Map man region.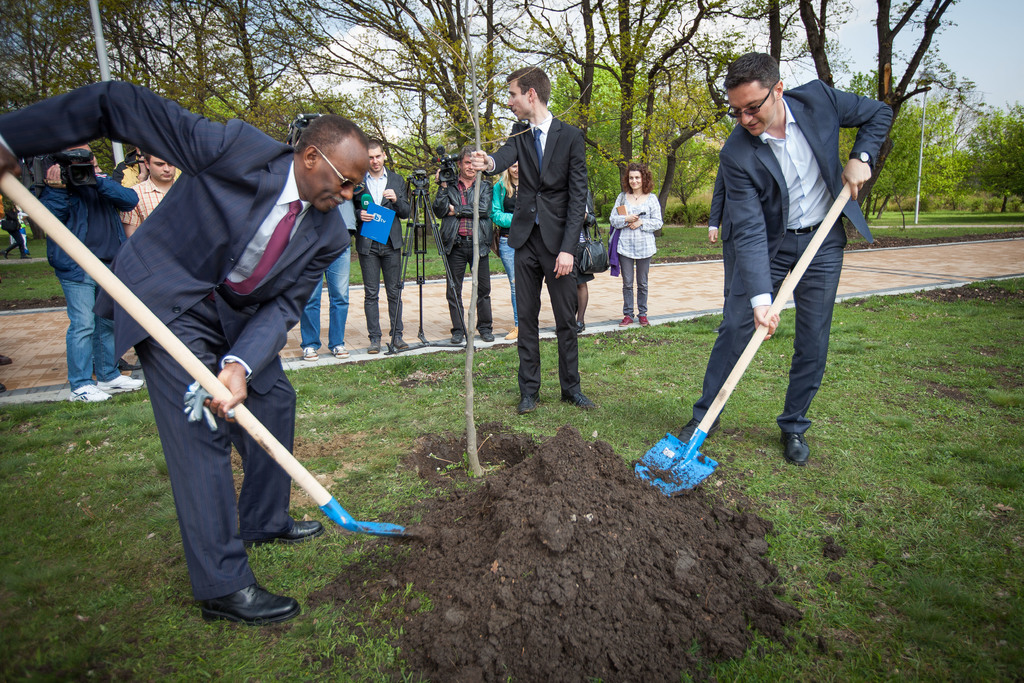
Mapped to box=[675, 51, 897, 468].
